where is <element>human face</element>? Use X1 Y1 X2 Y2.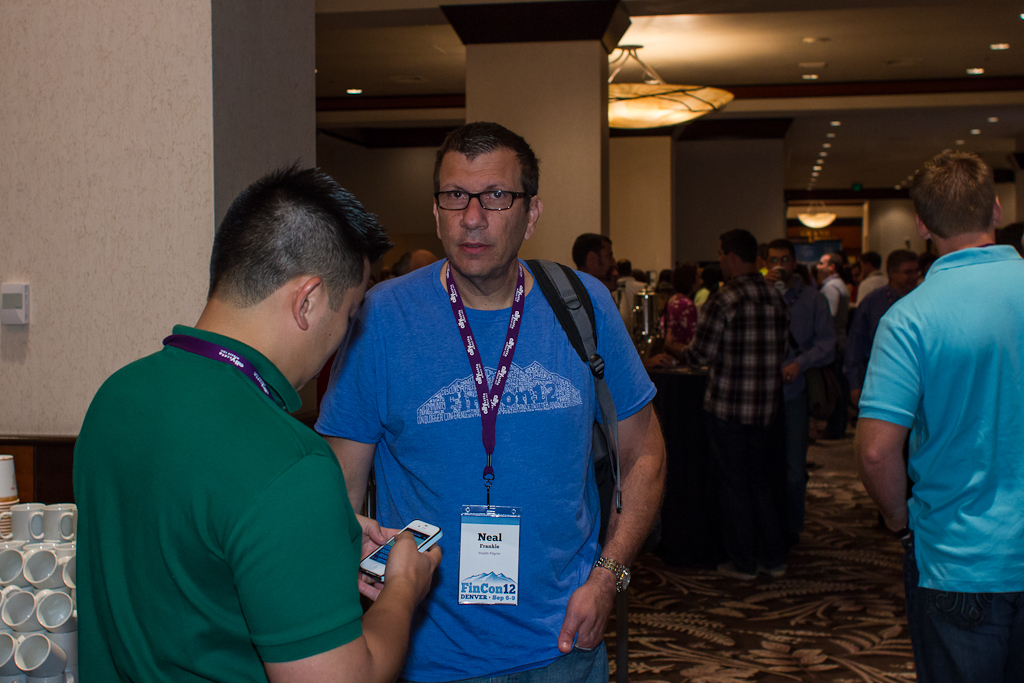
309 256 374 383.
